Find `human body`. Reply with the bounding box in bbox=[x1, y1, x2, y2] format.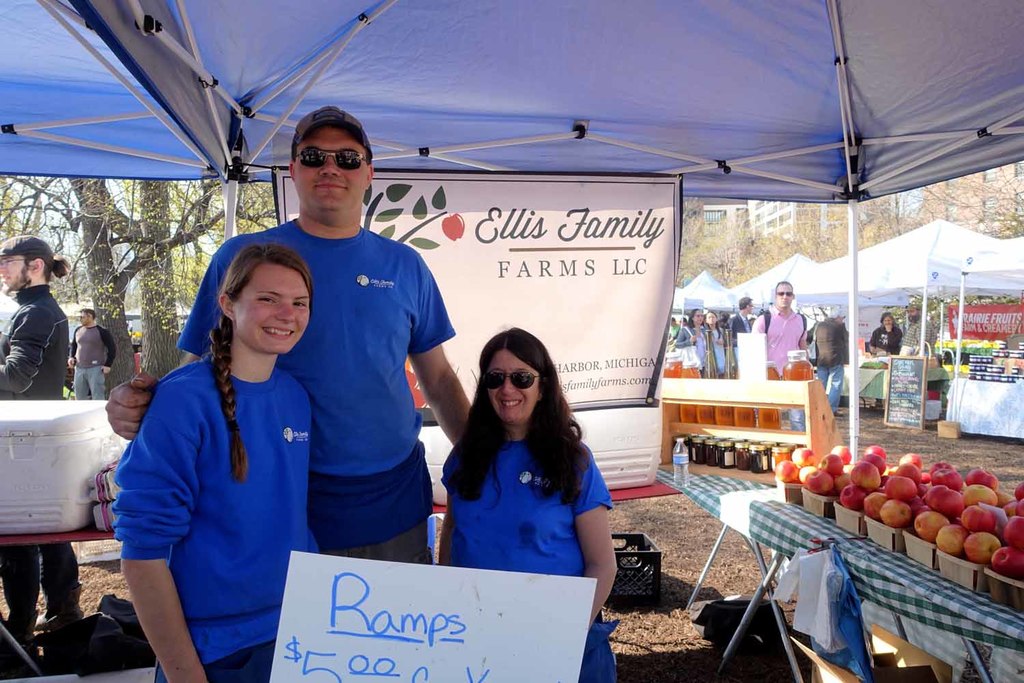
bbox=[0, 238, 95, 659].
